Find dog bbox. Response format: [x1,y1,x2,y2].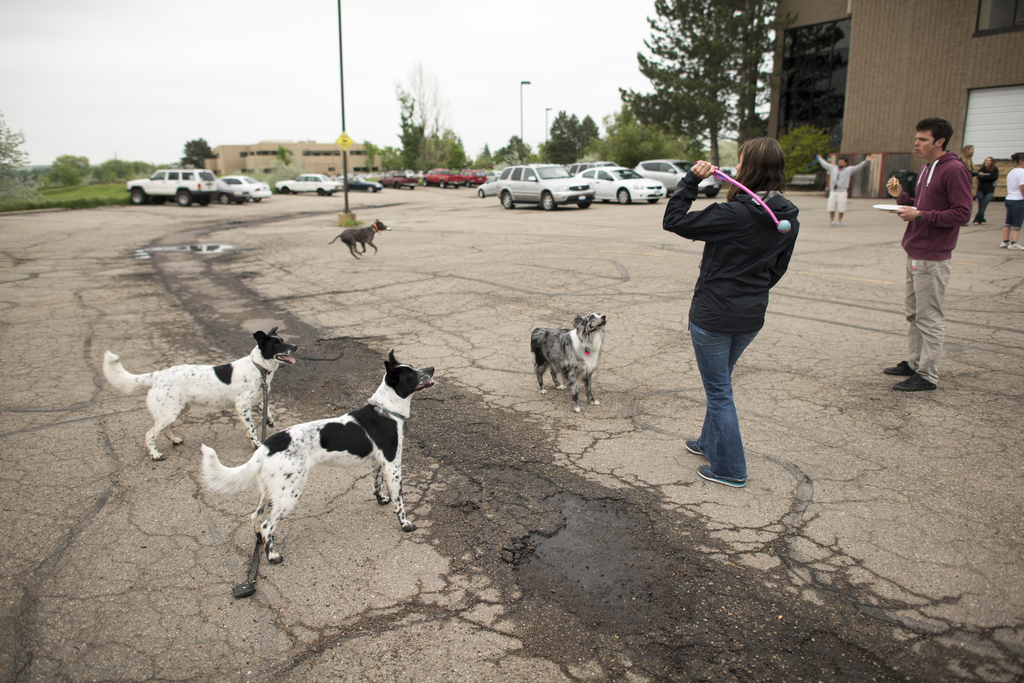
[530,311,607,410].
